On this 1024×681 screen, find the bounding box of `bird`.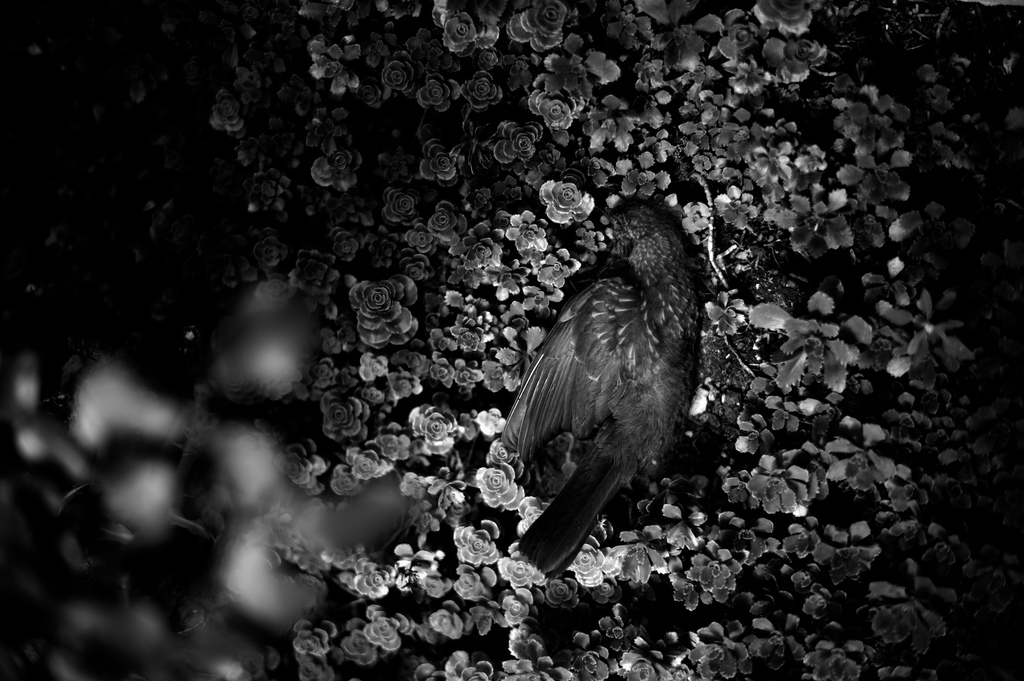
Bounding box: x1=504, y1=207, x2=717, y2=575.
